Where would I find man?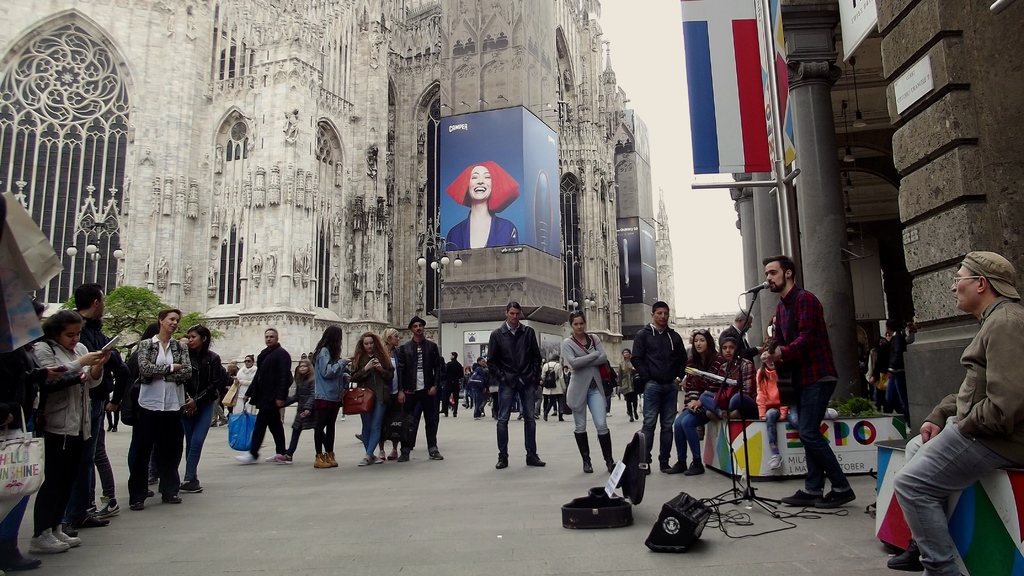
At BBox(396, 316, 449, 460).
